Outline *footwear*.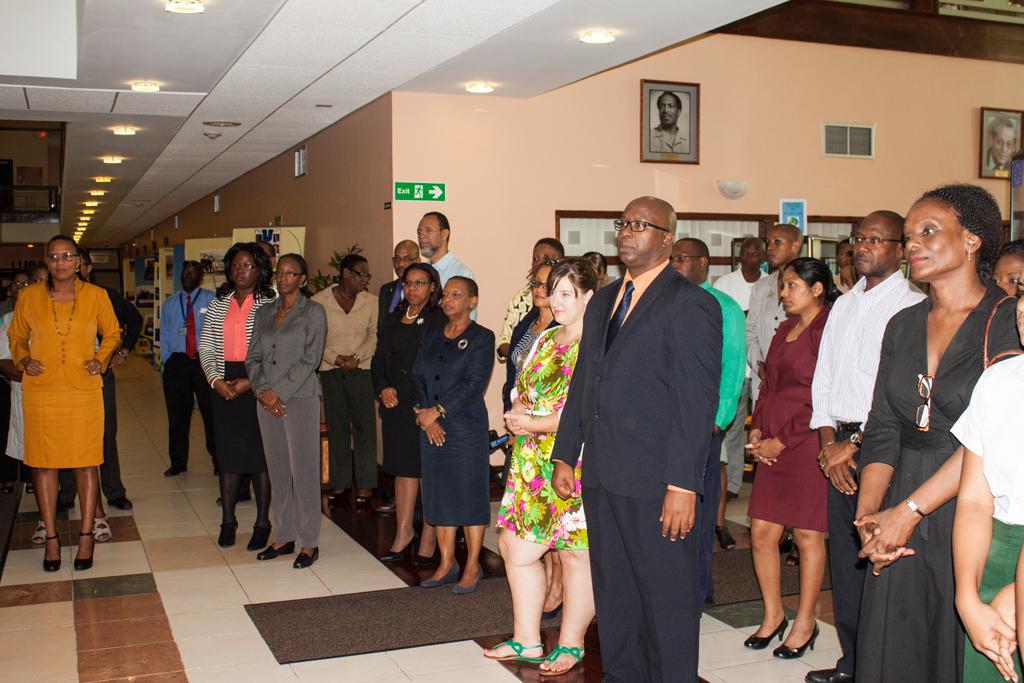
Outline: BBox(42, 530, 63, 576).
